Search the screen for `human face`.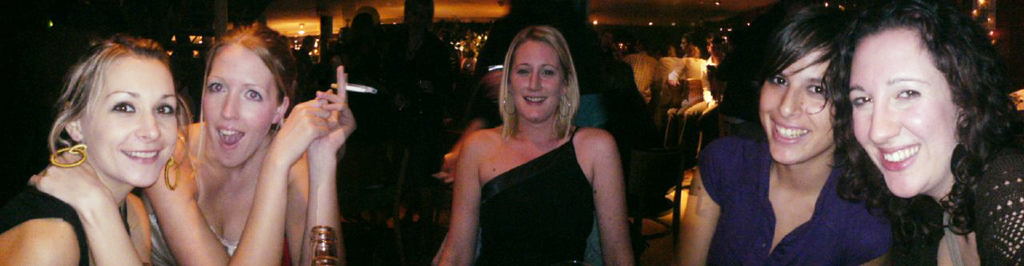
Found at Rect(502, 37, 563, 115).
